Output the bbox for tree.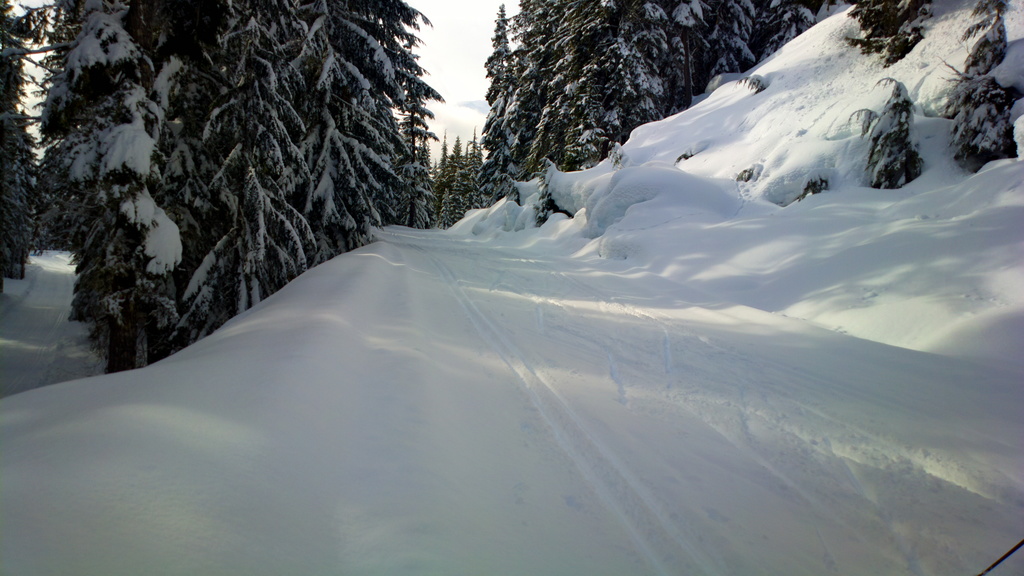
{"x1": 20, "y1": 7, "x2": 428, "y2": 330}.
